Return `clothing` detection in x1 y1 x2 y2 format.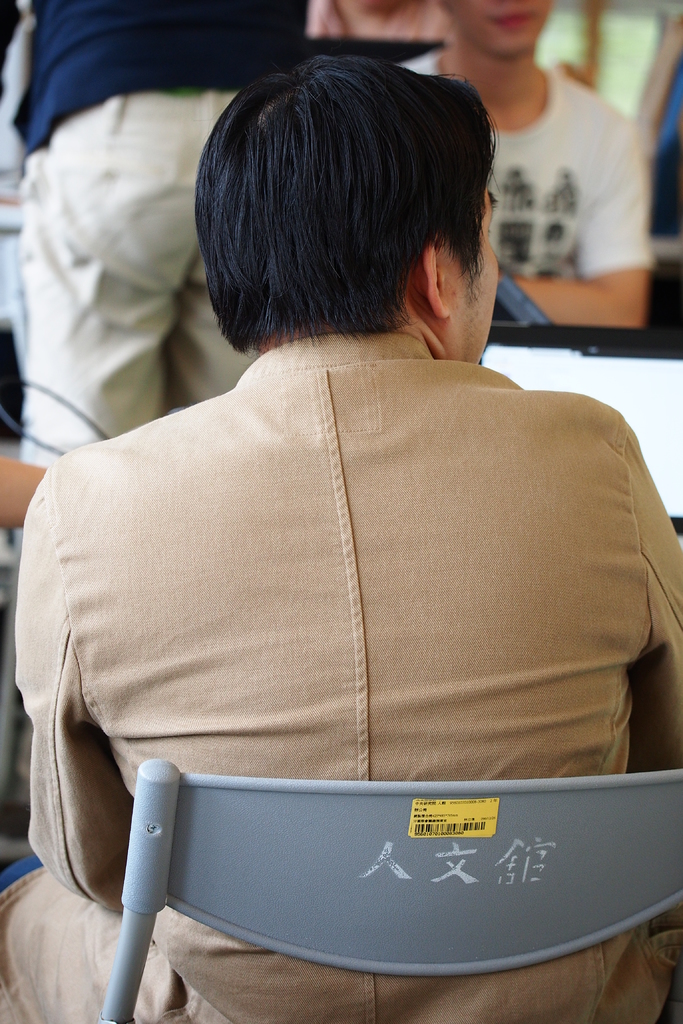
309 0 456 37.
